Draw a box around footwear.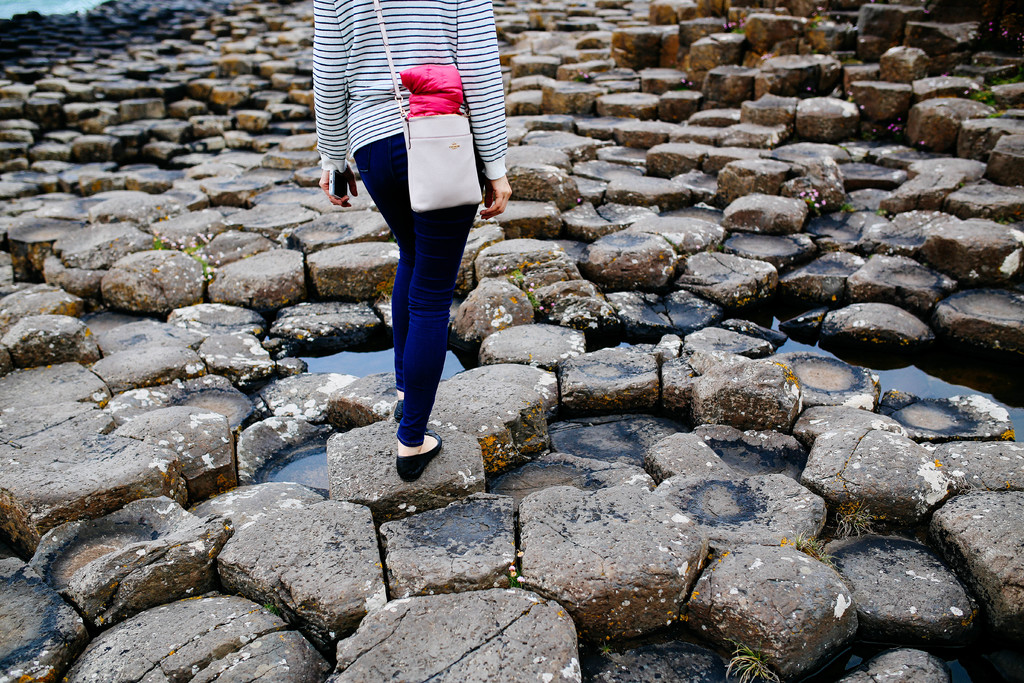
396,427,441,484.
